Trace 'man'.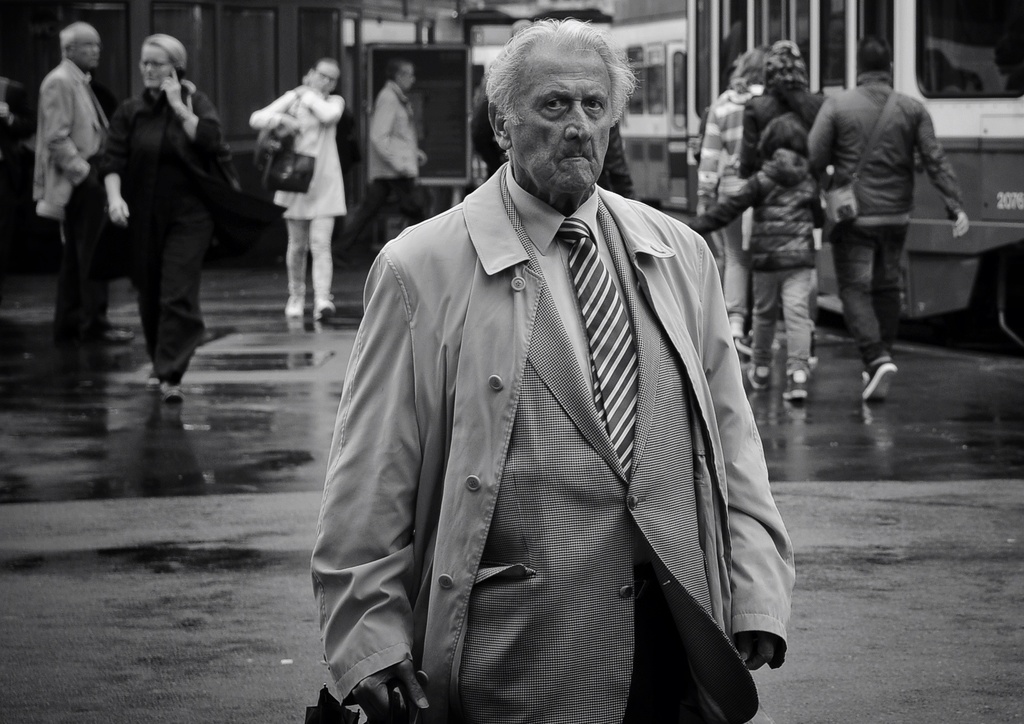
Traced to BBox(35, 20, 133, 345).
